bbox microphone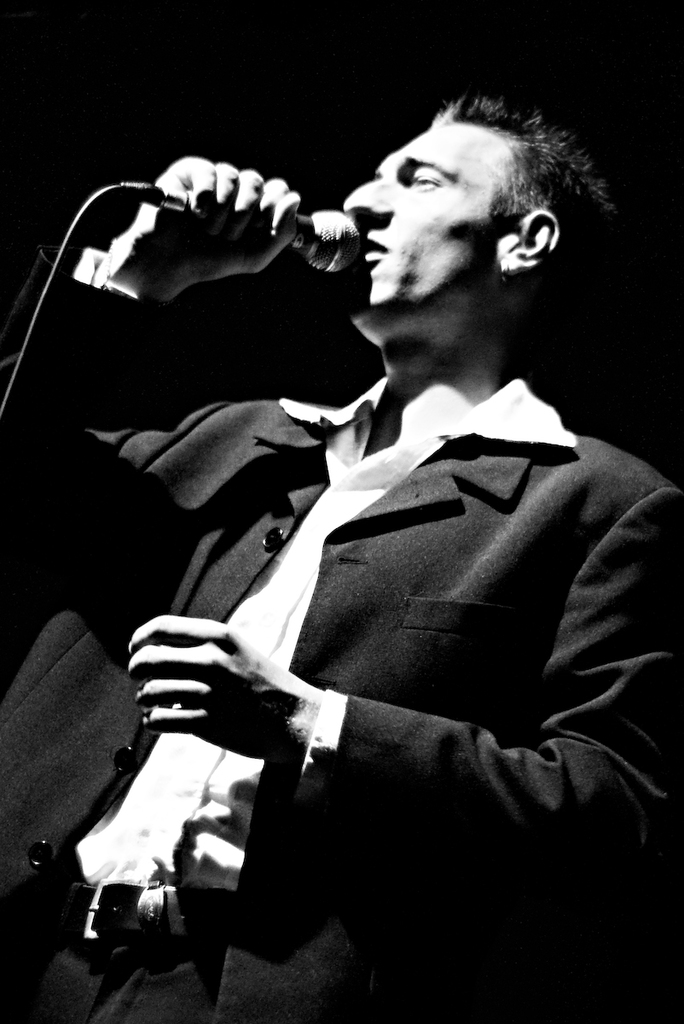
[99, 186, 370, 288]
